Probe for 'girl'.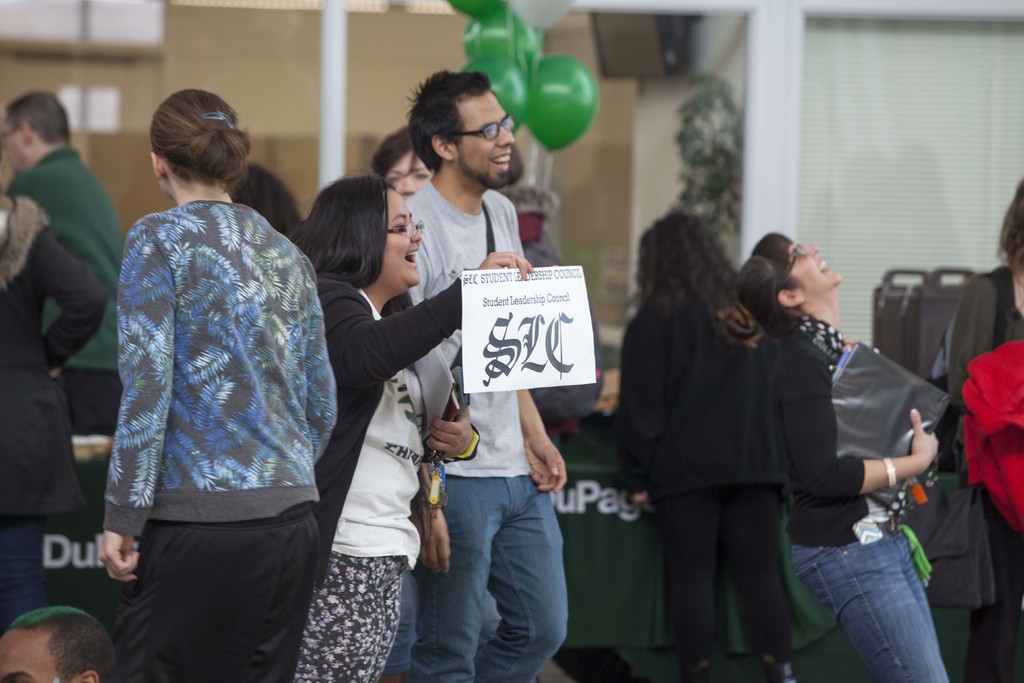
Probe result: [left=293, top=176, right=533, bottom=682].
